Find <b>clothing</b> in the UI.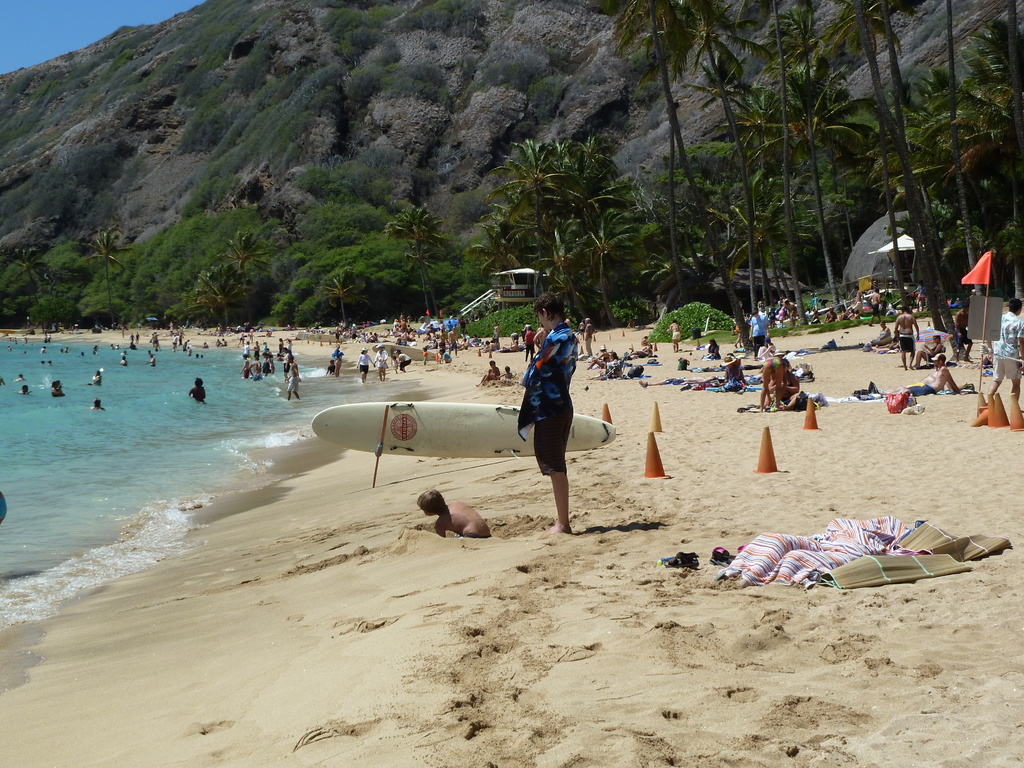
UI element at select_region(703, 340, 723, 362).
